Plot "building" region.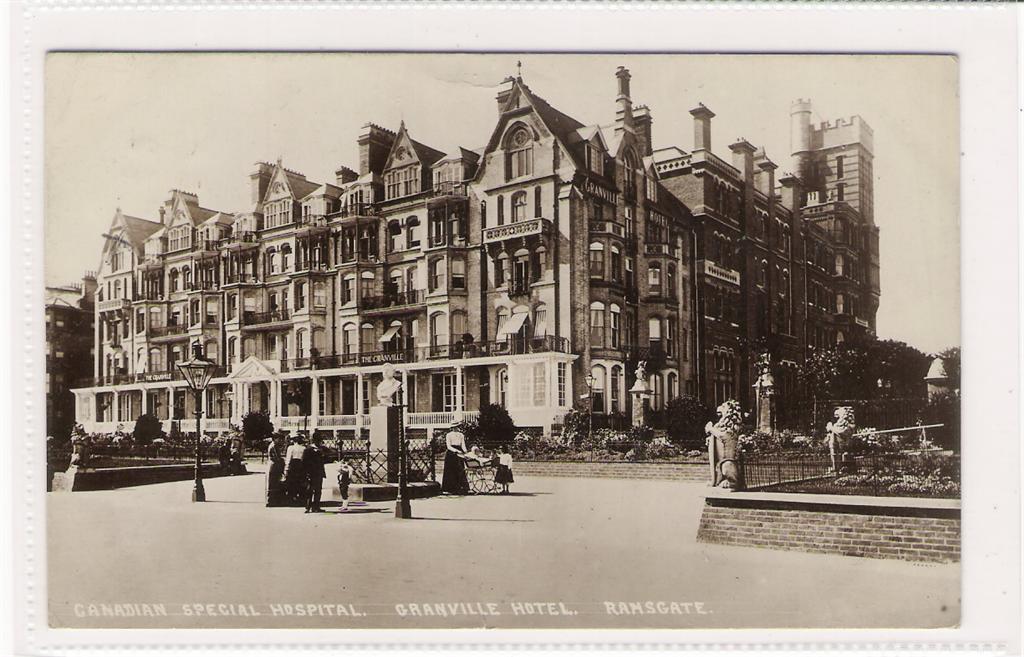
Plotted at left=41, top=57, right=882, bottom=459.
